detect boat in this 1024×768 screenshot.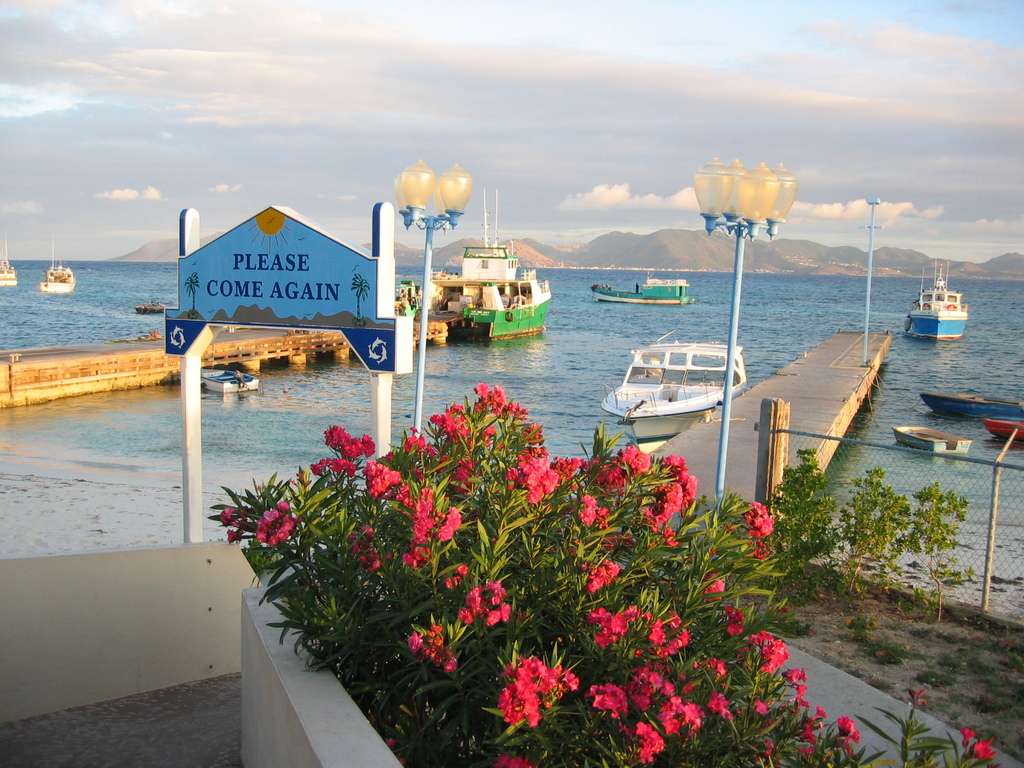
Detection: select_region(588, 273, 692, 309).
